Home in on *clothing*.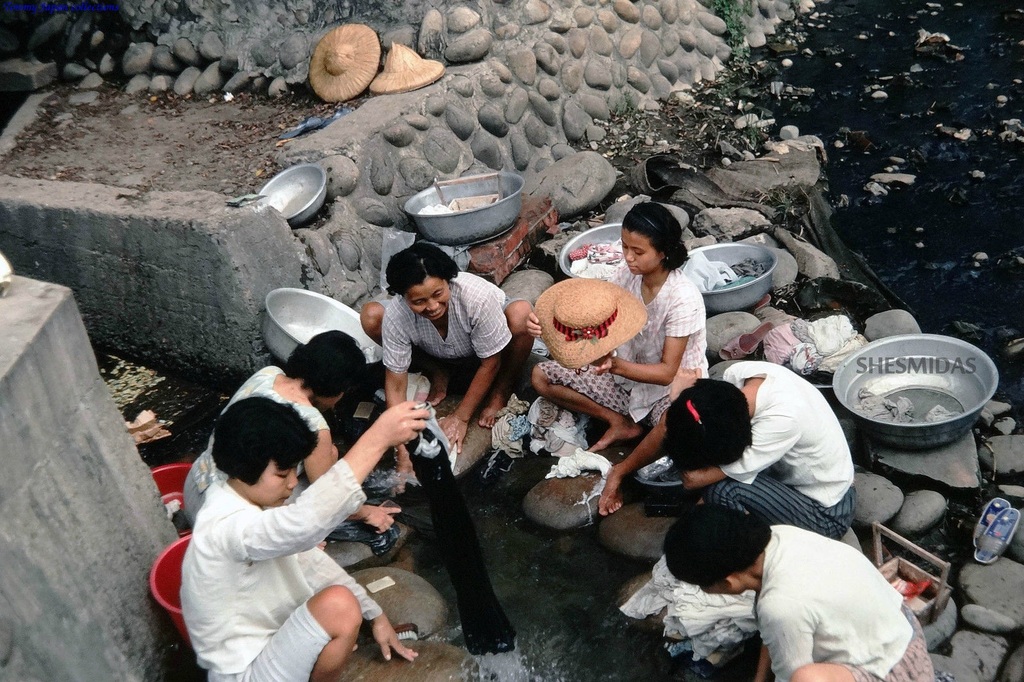
Homed in at x1=736 y1=507 x2=936 y2=666.
